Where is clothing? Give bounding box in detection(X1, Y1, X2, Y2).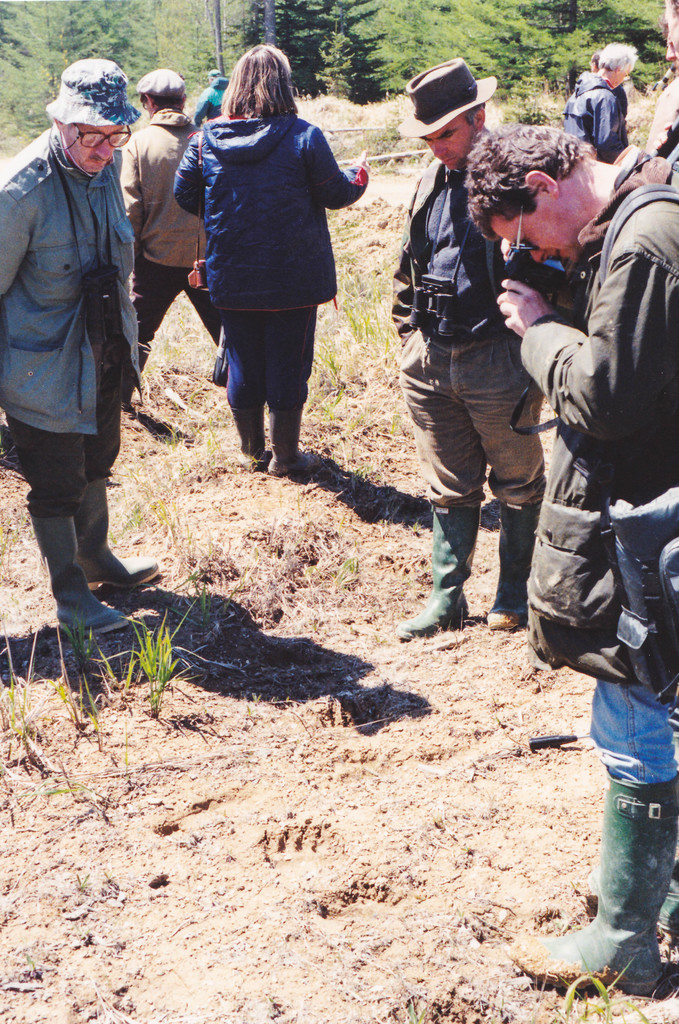
detection(390, 122, 543, 509).
